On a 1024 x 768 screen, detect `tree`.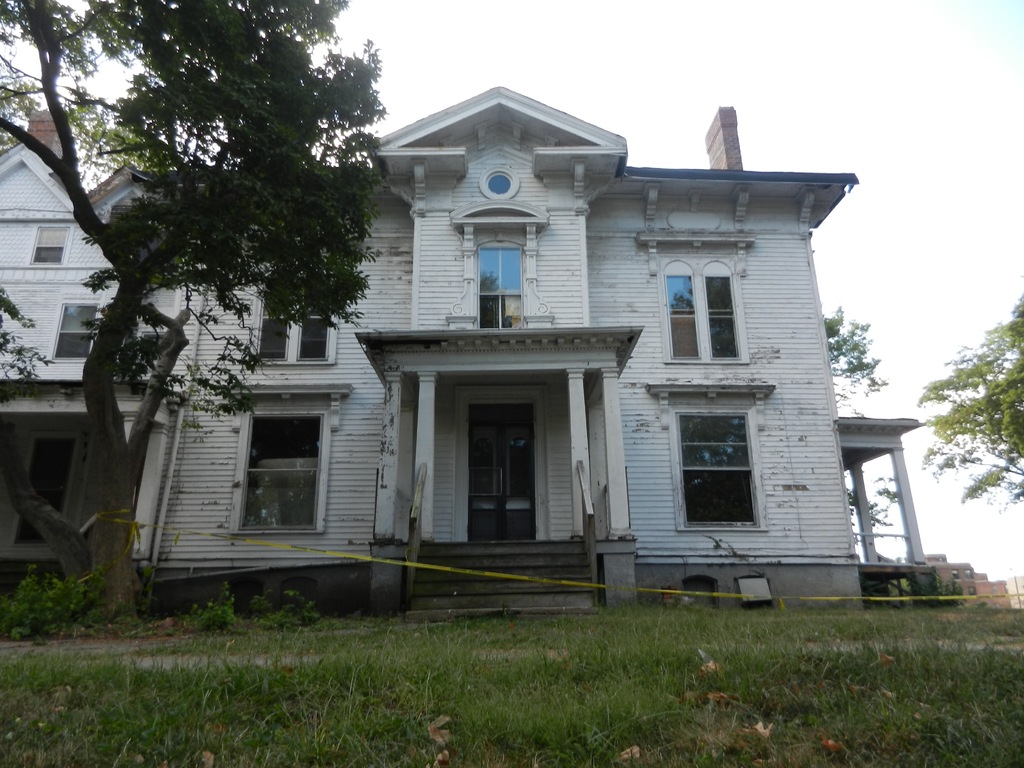
810/303/900/417.
